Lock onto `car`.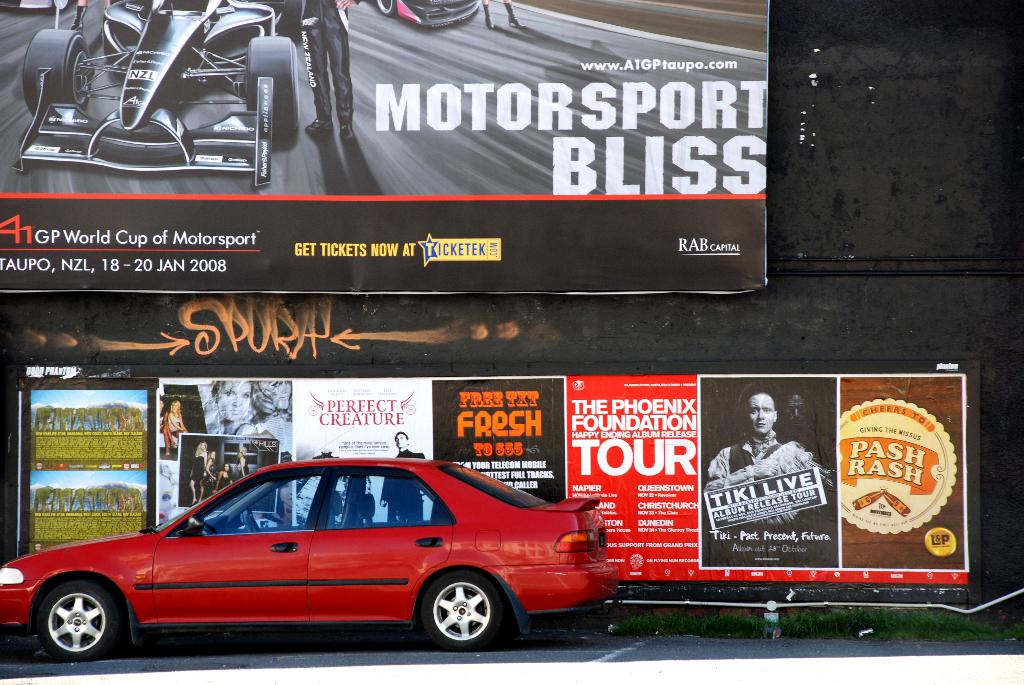
Locked: 367, 0, 484, 33.
